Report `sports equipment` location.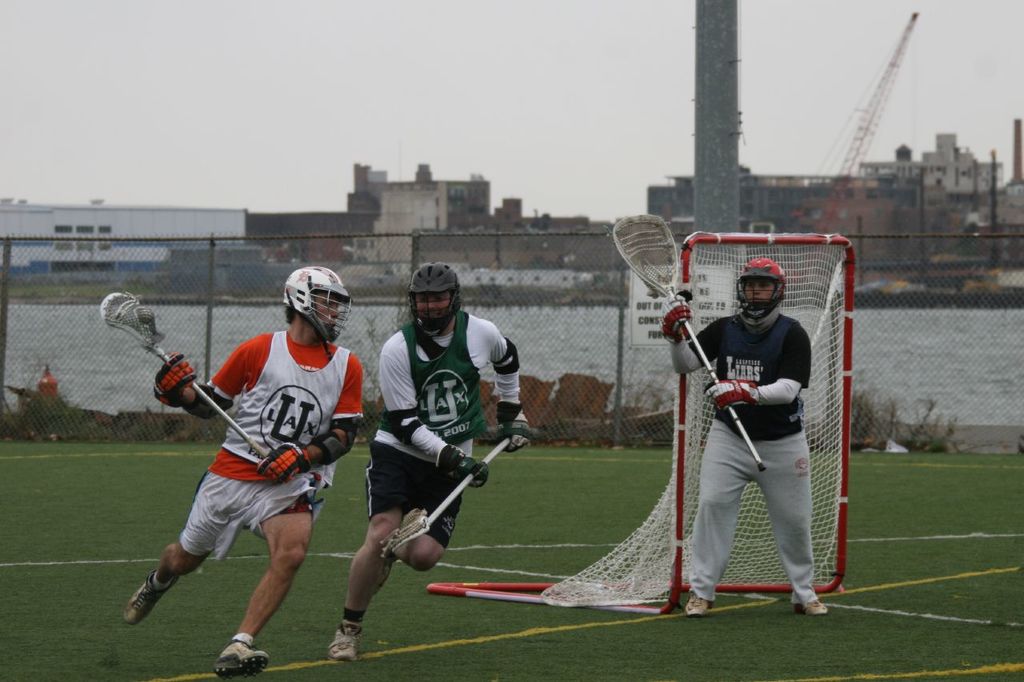
Report: select_region(406, 257, 462, 337).
